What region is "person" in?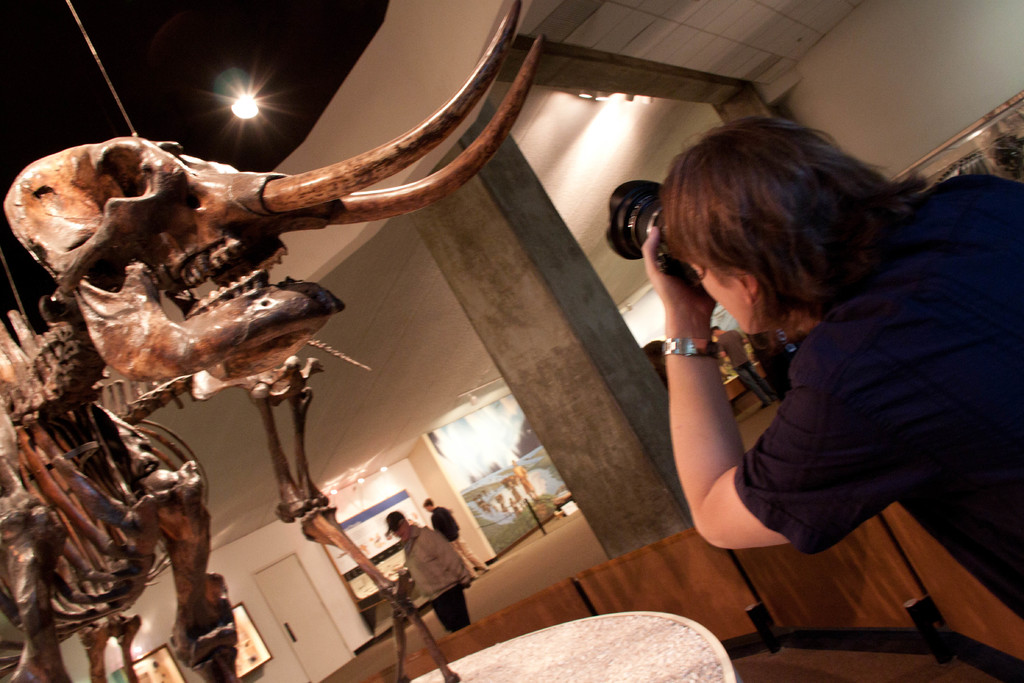
<box>602,91,1002,614</box>.
